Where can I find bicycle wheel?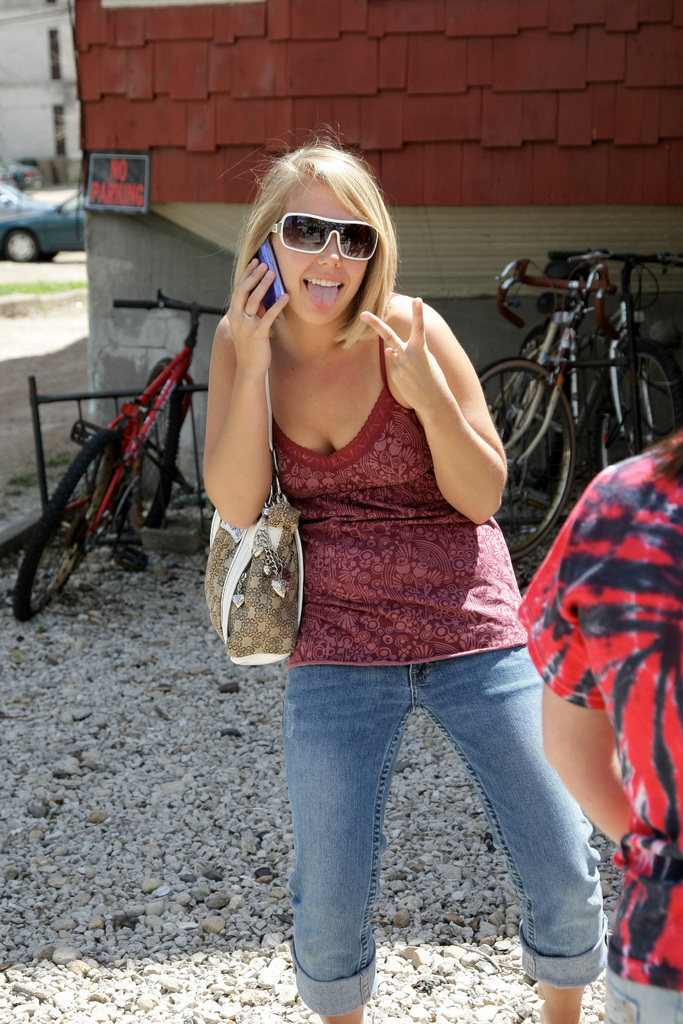
You can find it at (x1=22, y1=418, x2=138, y2=614).
